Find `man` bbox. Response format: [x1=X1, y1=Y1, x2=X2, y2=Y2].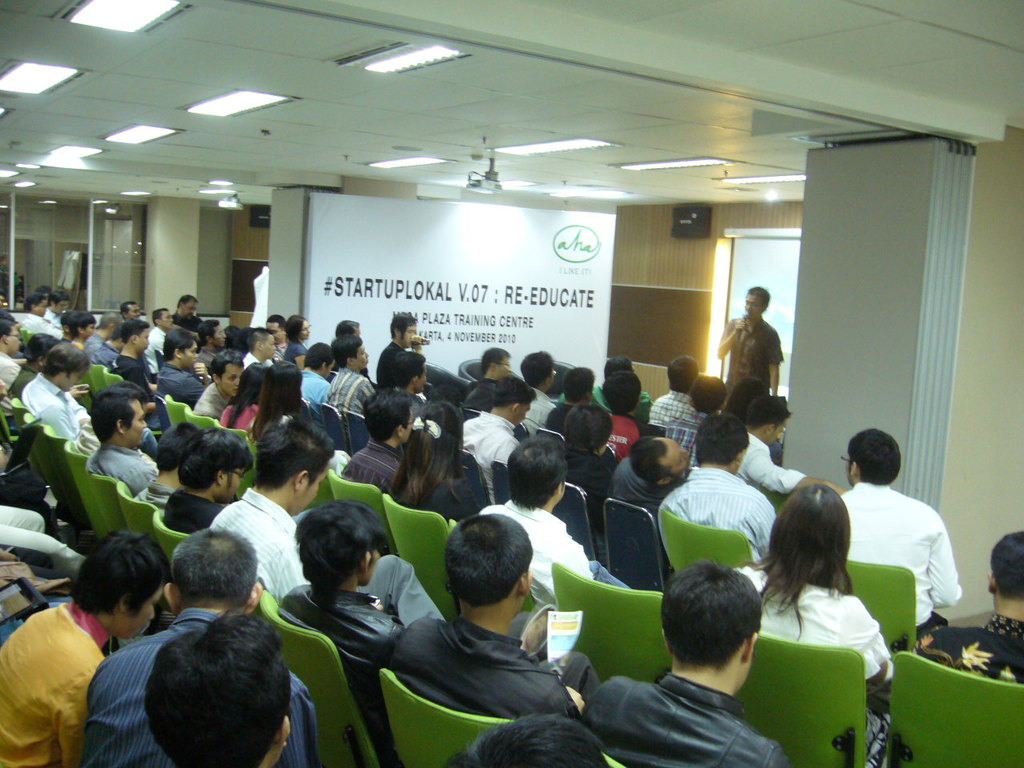
[x1=102, y1=299, x2=145, y2=337].
